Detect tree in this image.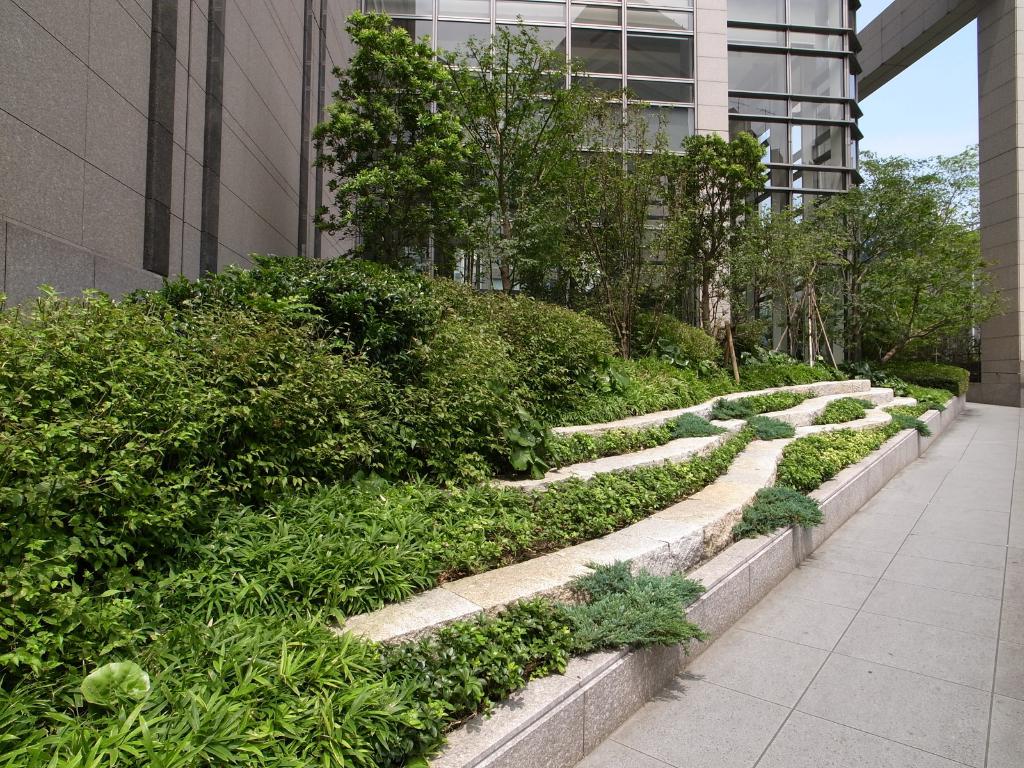
Detection: (435,20,595,289).
